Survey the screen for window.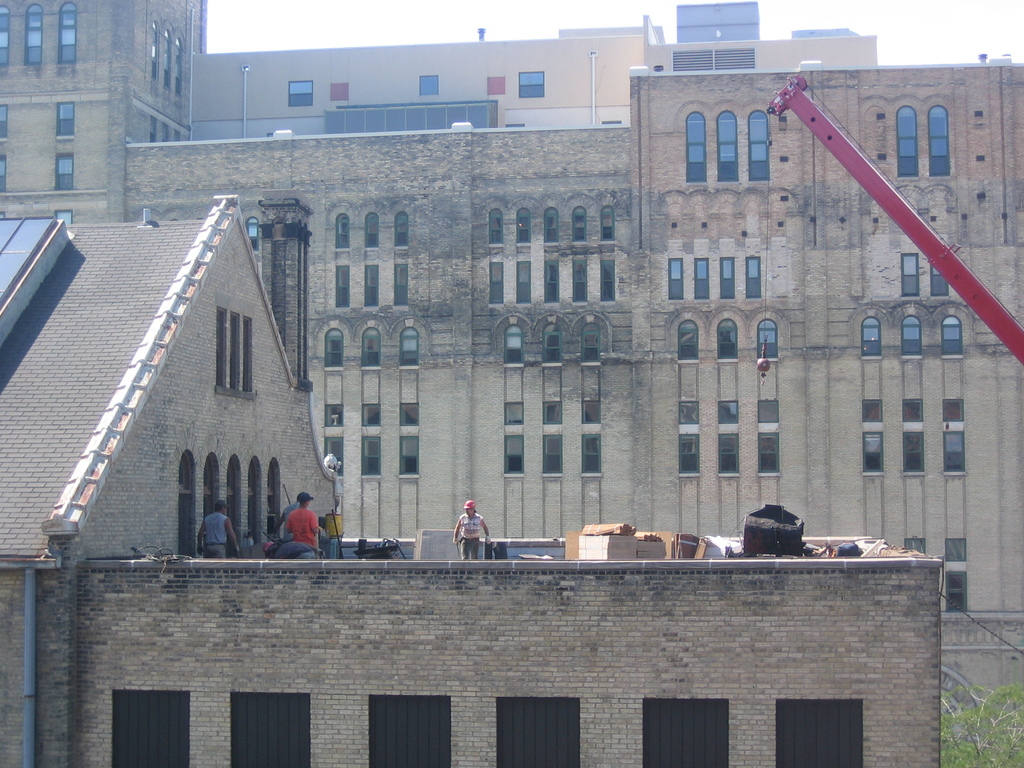
Survey found: 419:76:440:97.
